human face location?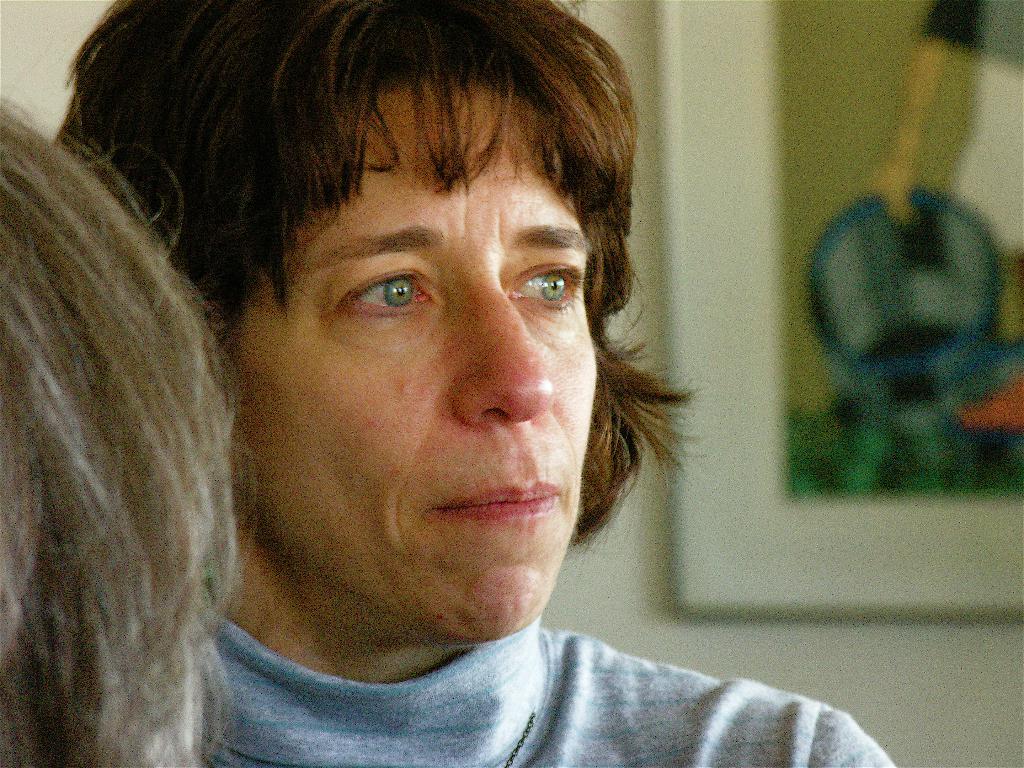
bbox=(239, 79, 597, 641)
